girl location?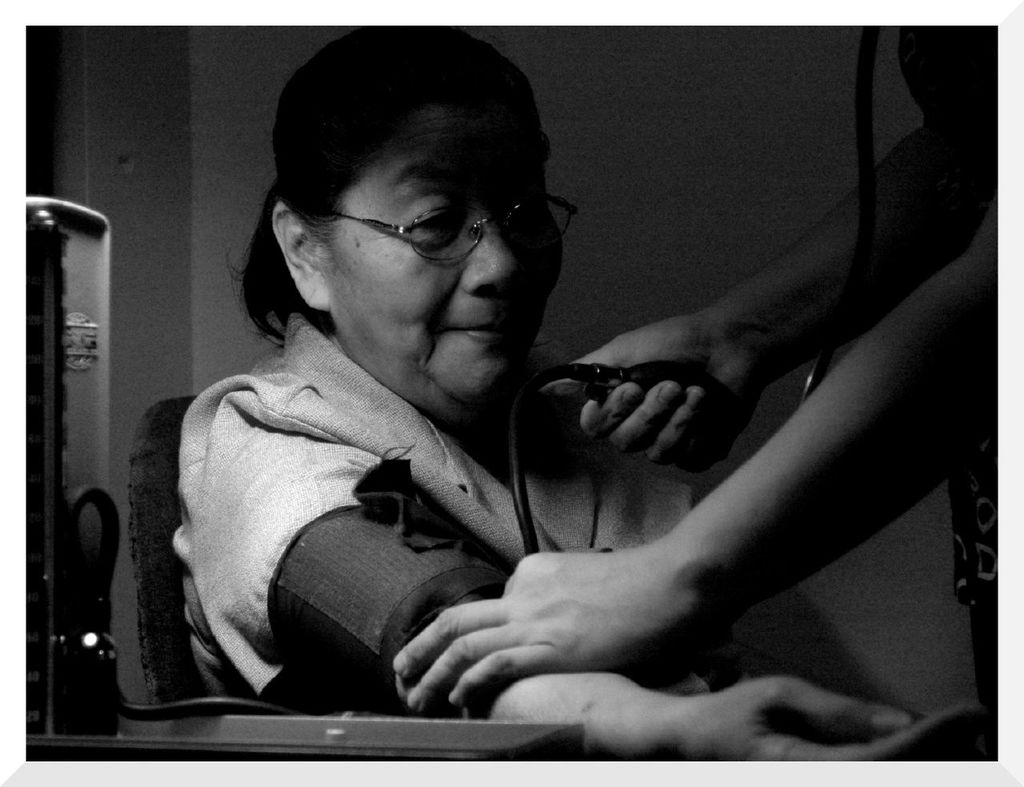
Rect(170, 27, 986, 763)
